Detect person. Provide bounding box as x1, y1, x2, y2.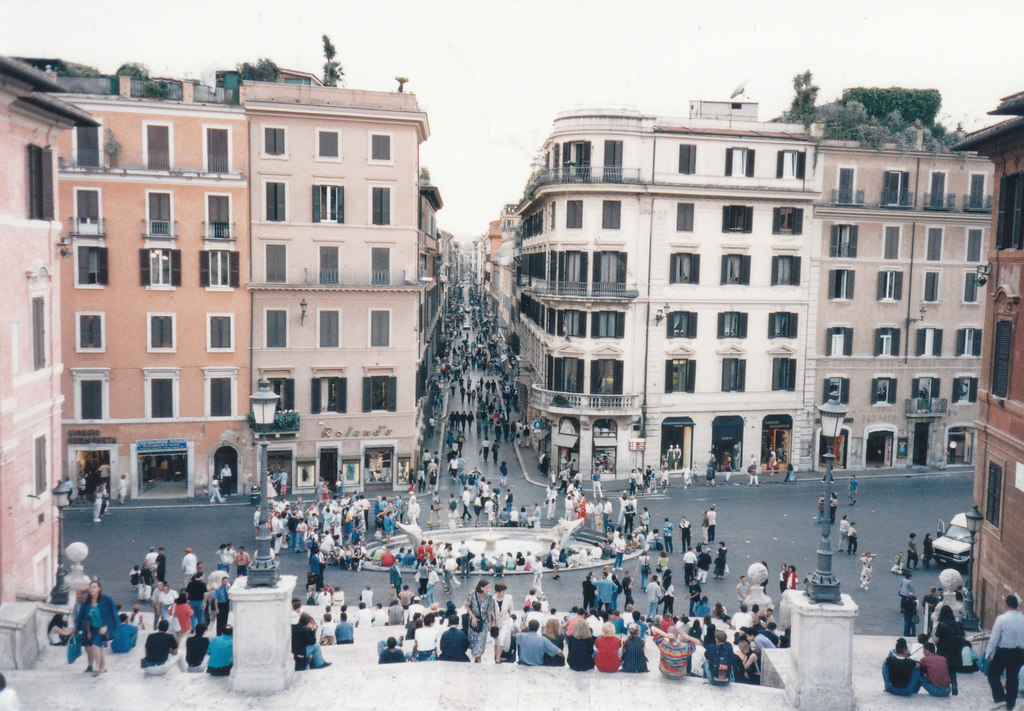
858, 550, 874, 587.
